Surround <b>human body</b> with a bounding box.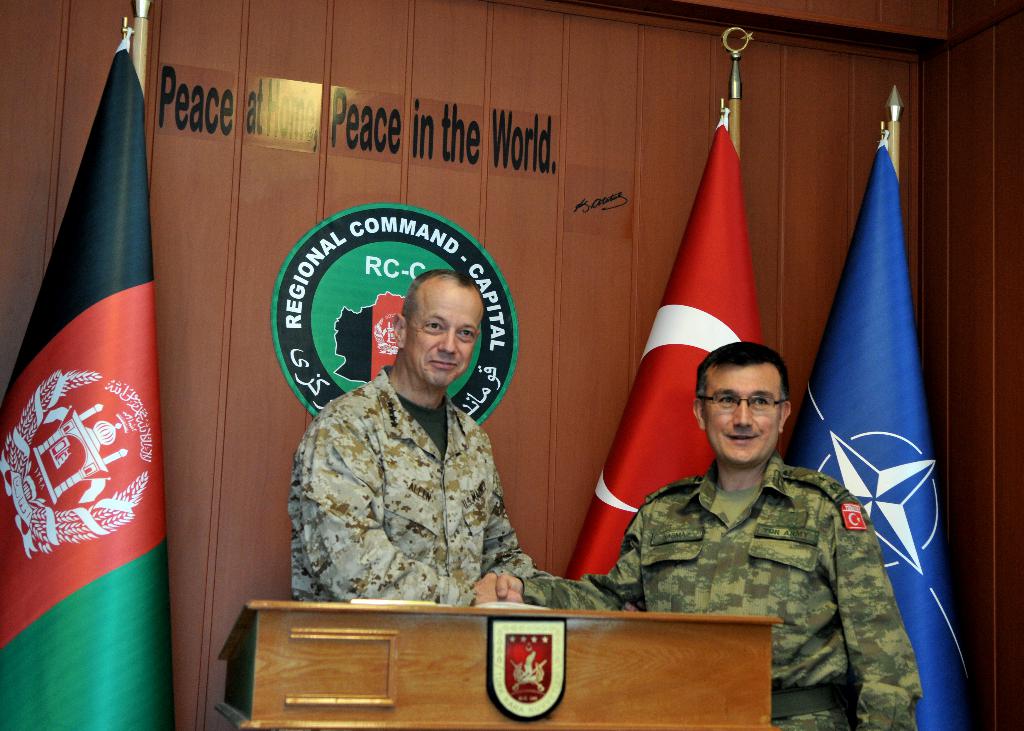
crop(286, 367, 562, 603).
